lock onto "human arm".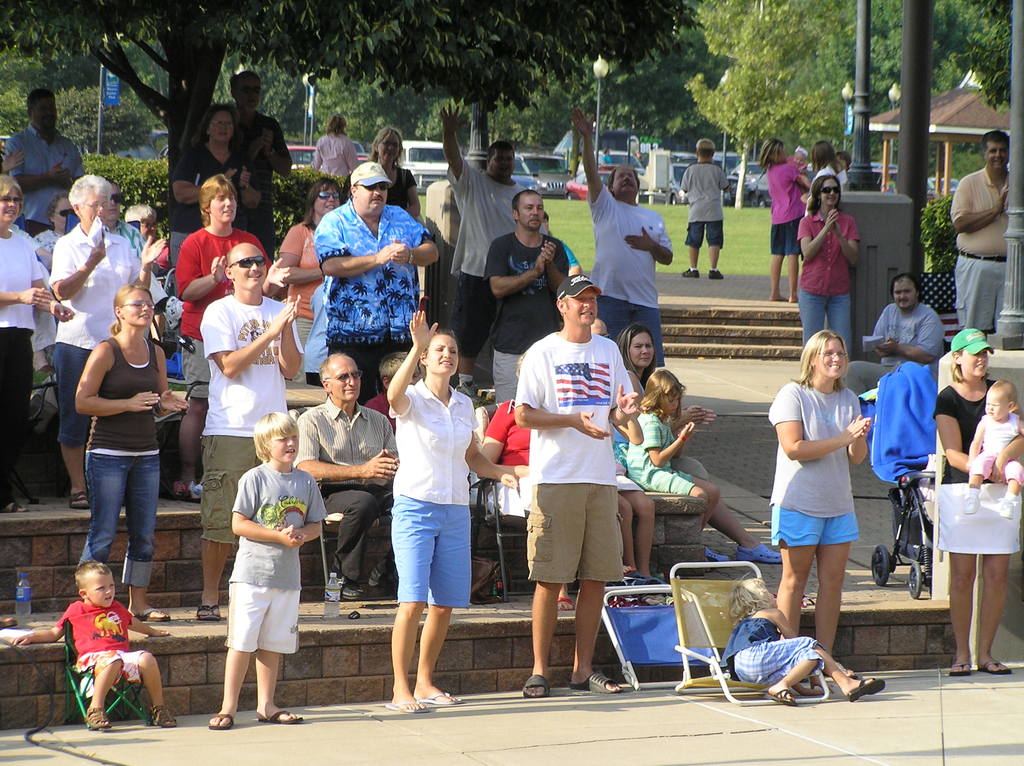
Locked: Rect(539, 241, 570, 292).
